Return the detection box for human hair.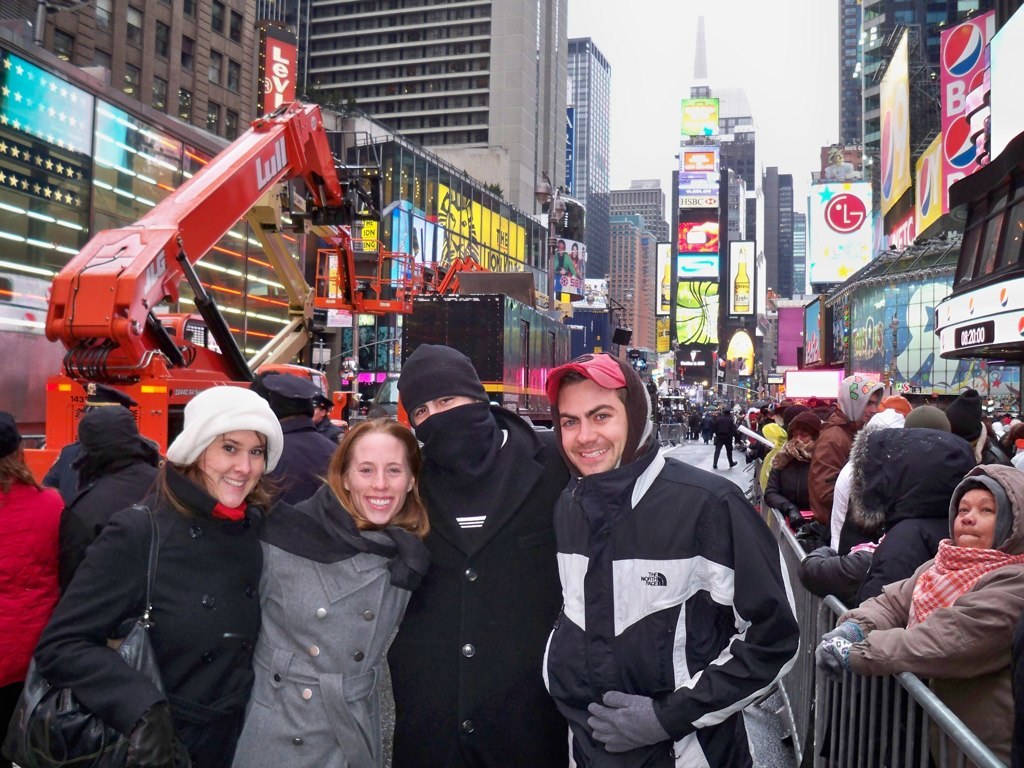
[left=142, top=455, right=299, bottom=521].
